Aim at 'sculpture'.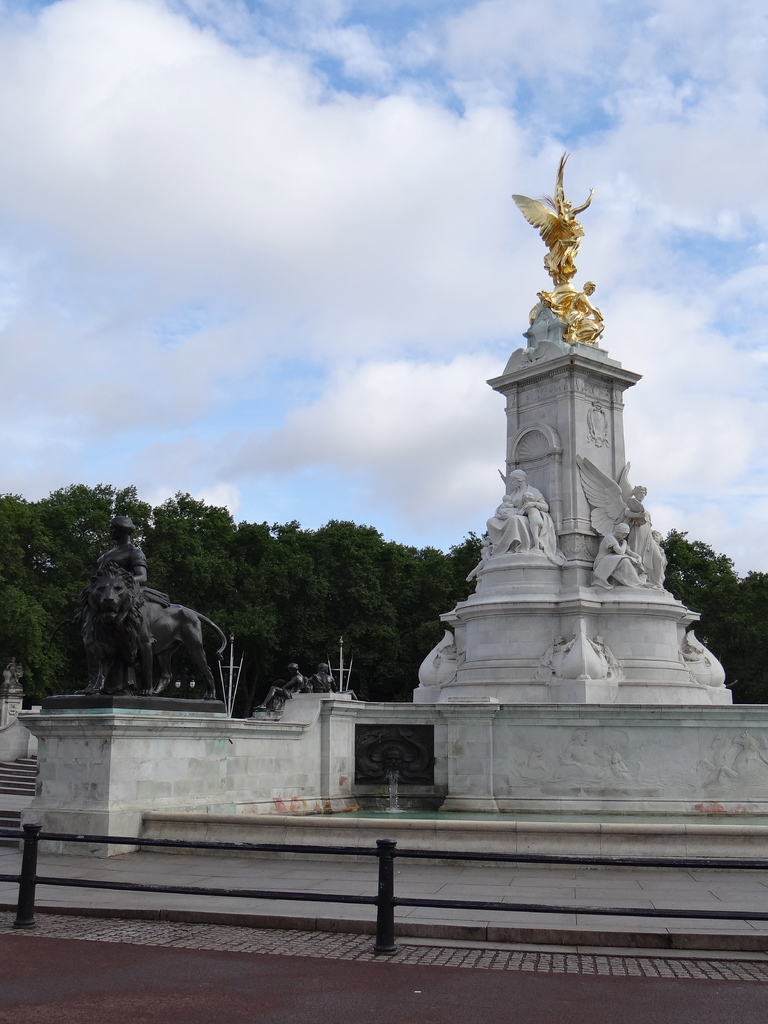
Aimed at rect(648, 525, 663, 585).
